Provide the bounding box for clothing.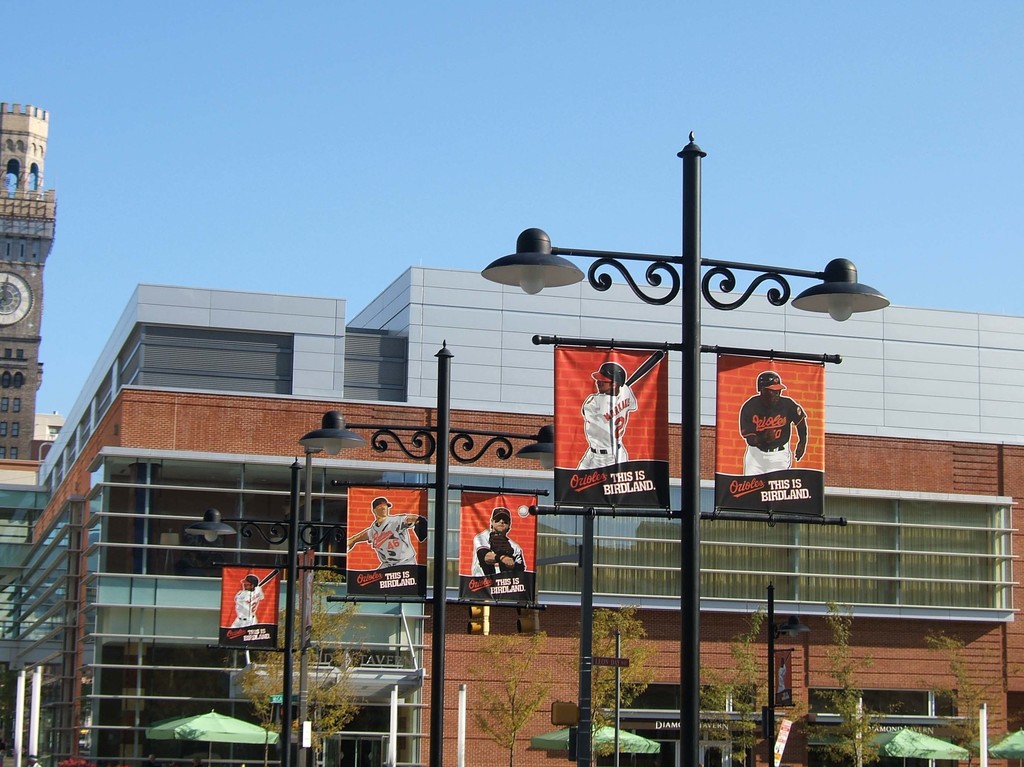
bbox(467, 524, 531, 579).
